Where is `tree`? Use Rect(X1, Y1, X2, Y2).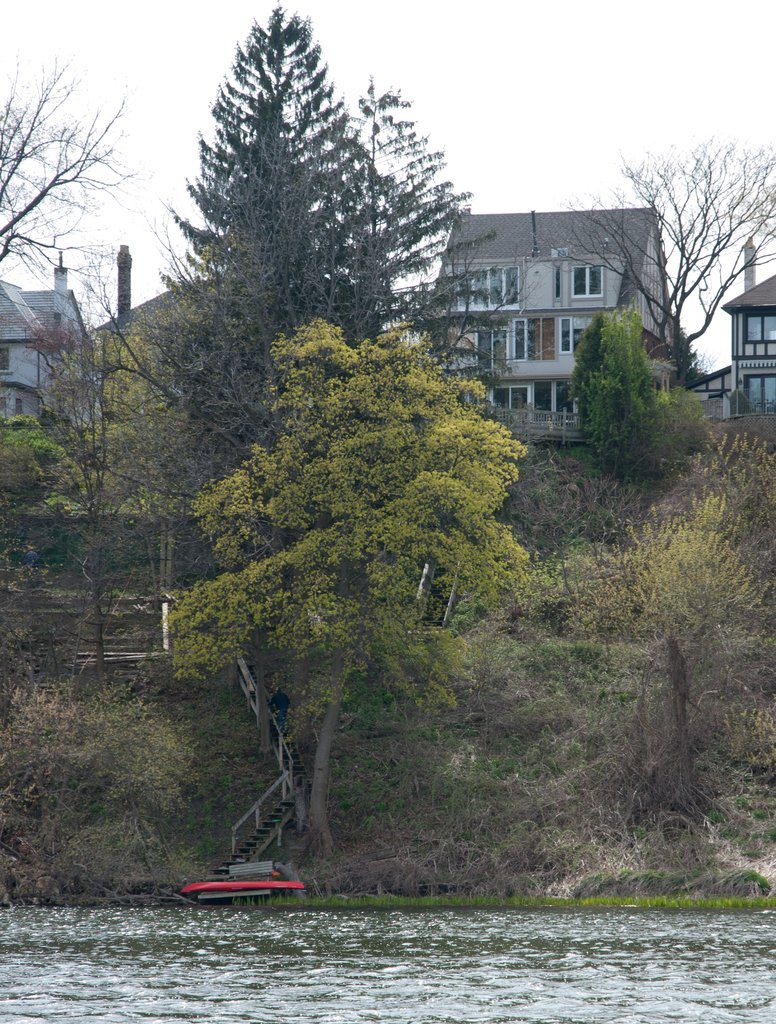
Rect(585, 300, 656, 489).
